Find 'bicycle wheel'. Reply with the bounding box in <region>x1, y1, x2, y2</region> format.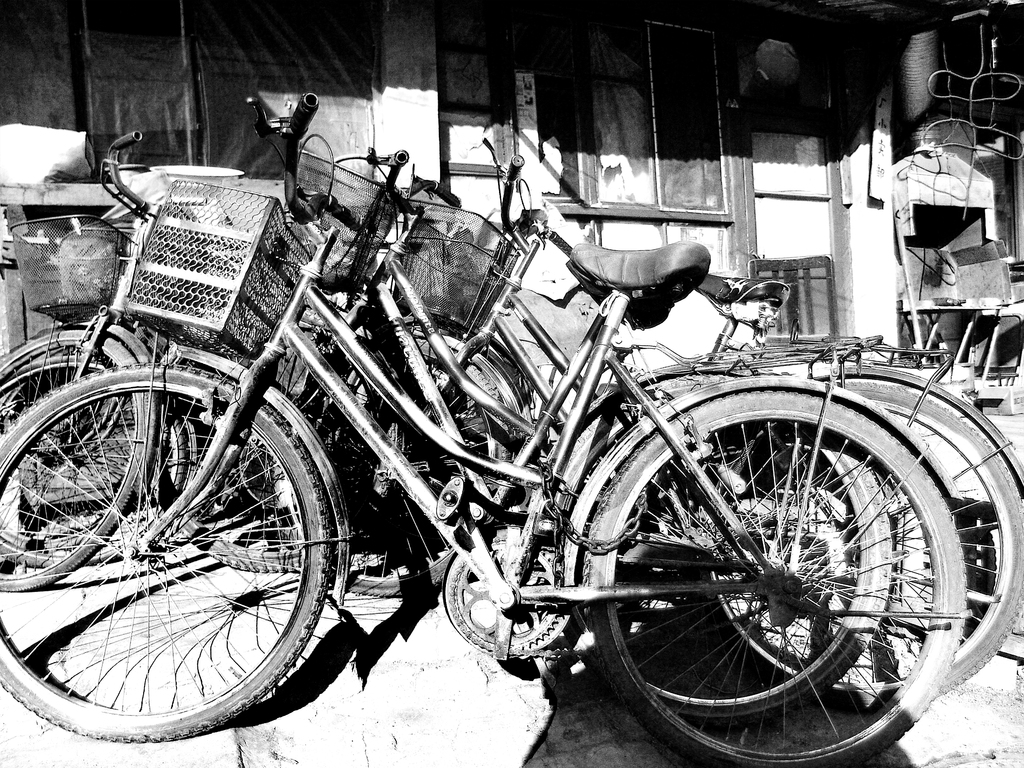
<region>154, 348, 367, 572</region>.
